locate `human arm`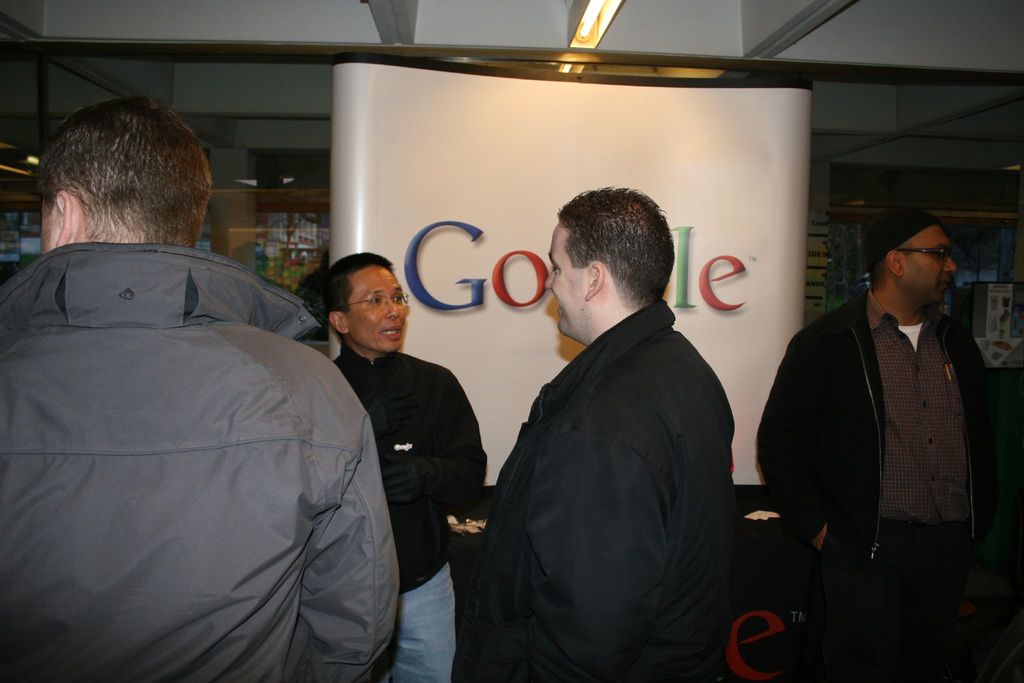
[x1=758, y1=324, x2=832, y2=551]
